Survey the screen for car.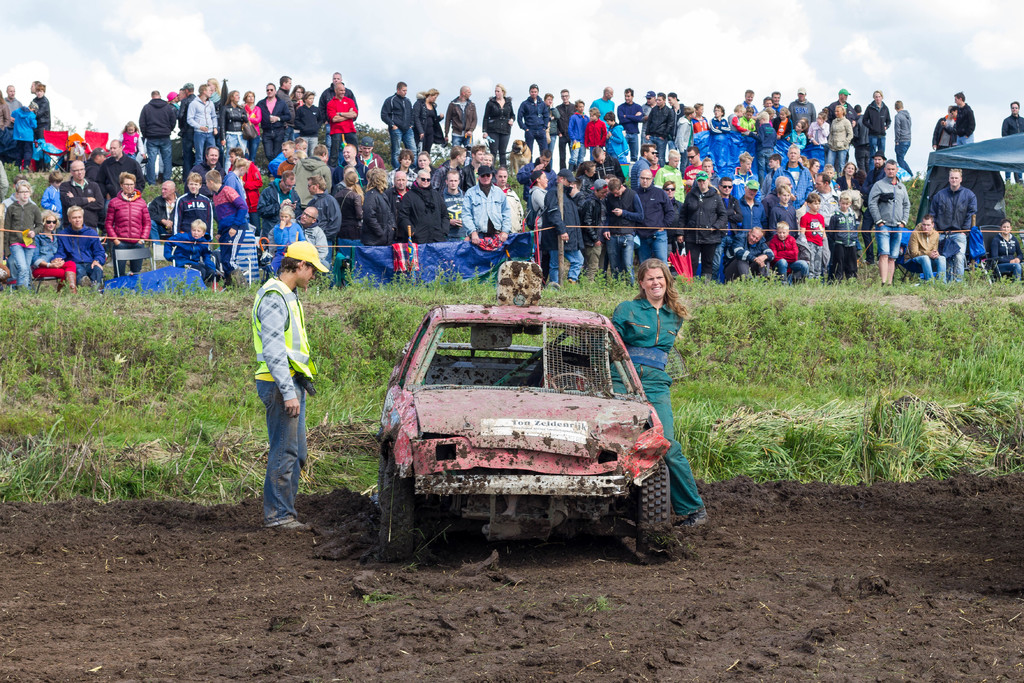
Survey found: pyautogui.locateOnScreen(365, 296, 691, 566).
